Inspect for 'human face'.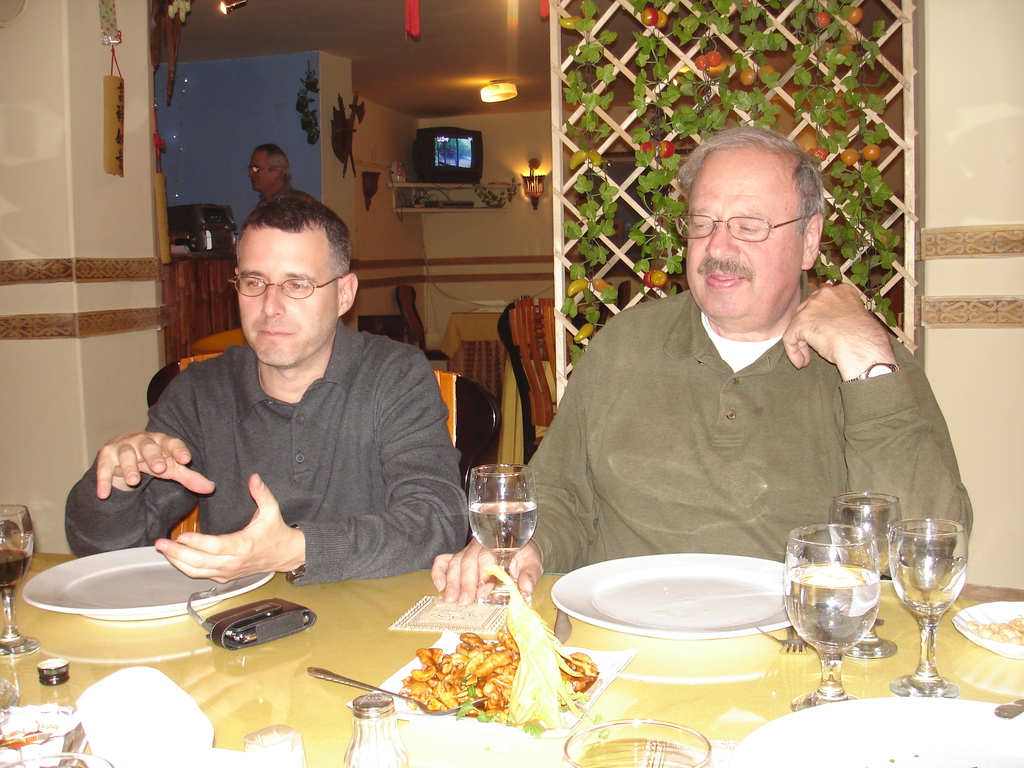
Inspection: {"x1": 691, "y1": 161, "x2": 807, "y2": 333}.
